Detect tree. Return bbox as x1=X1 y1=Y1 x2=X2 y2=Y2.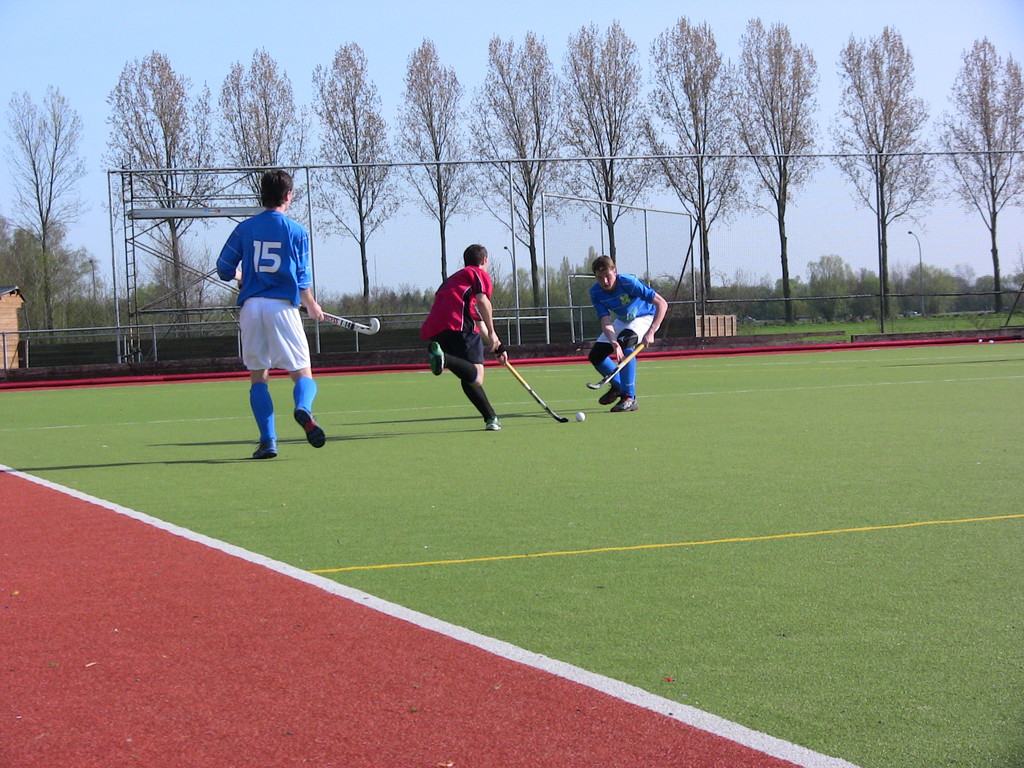
x1=932 y1=40 x2=1023 y2=309.
